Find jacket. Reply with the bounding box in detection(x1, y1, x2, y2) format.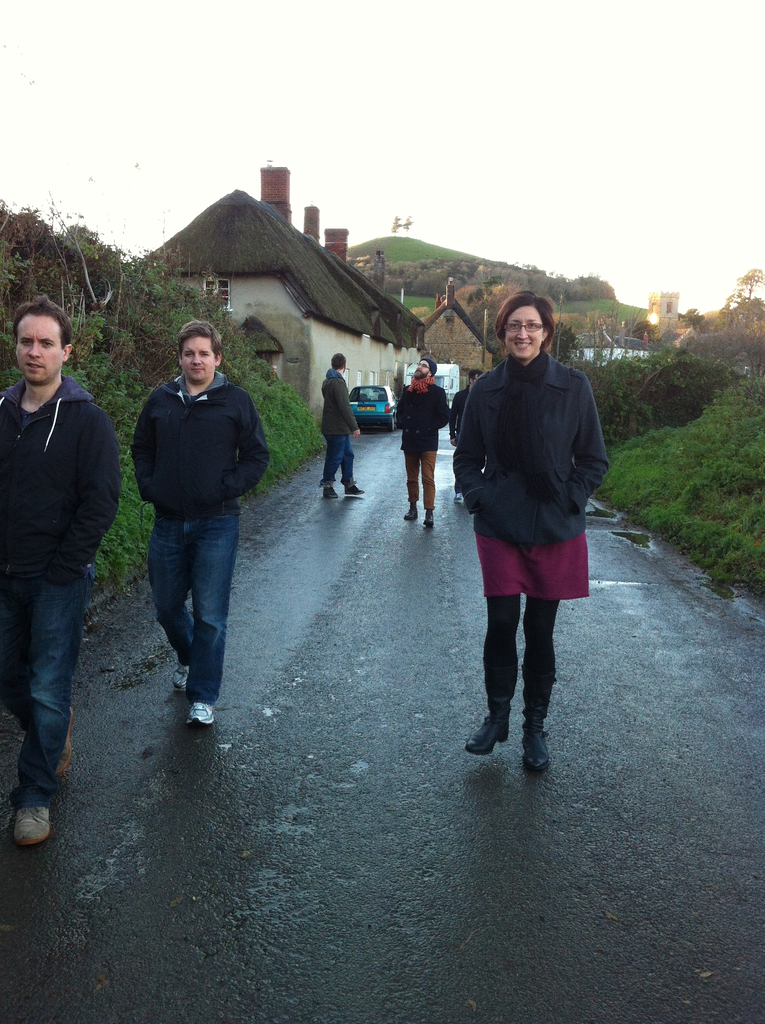
detection(322, 364, 359, 445).
